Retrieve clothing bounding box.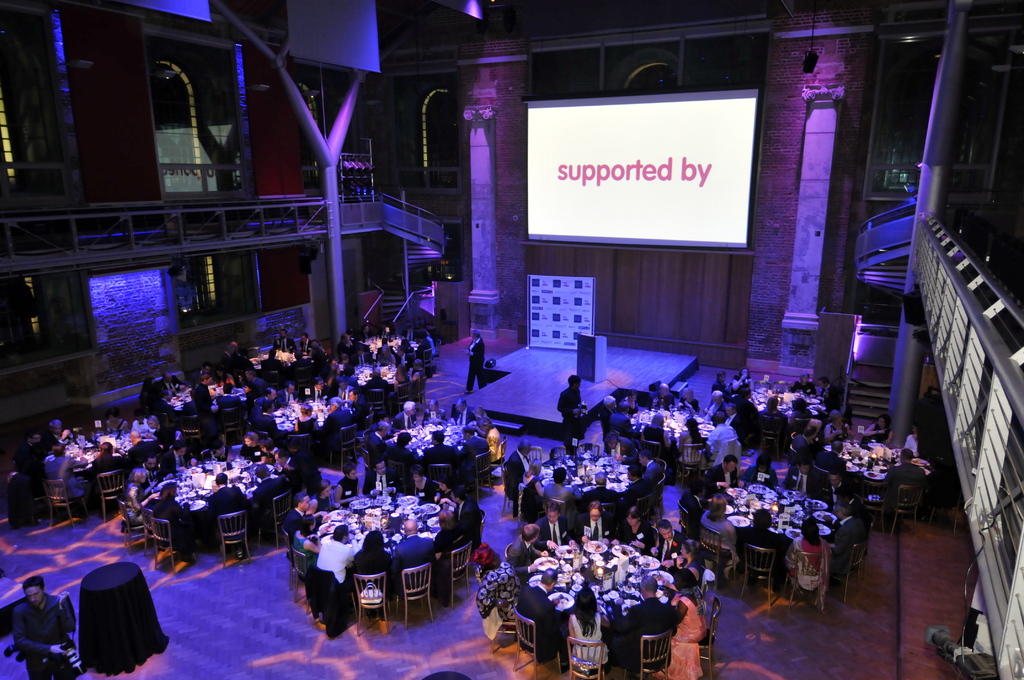
Bounding box: [116,480,147,531].
